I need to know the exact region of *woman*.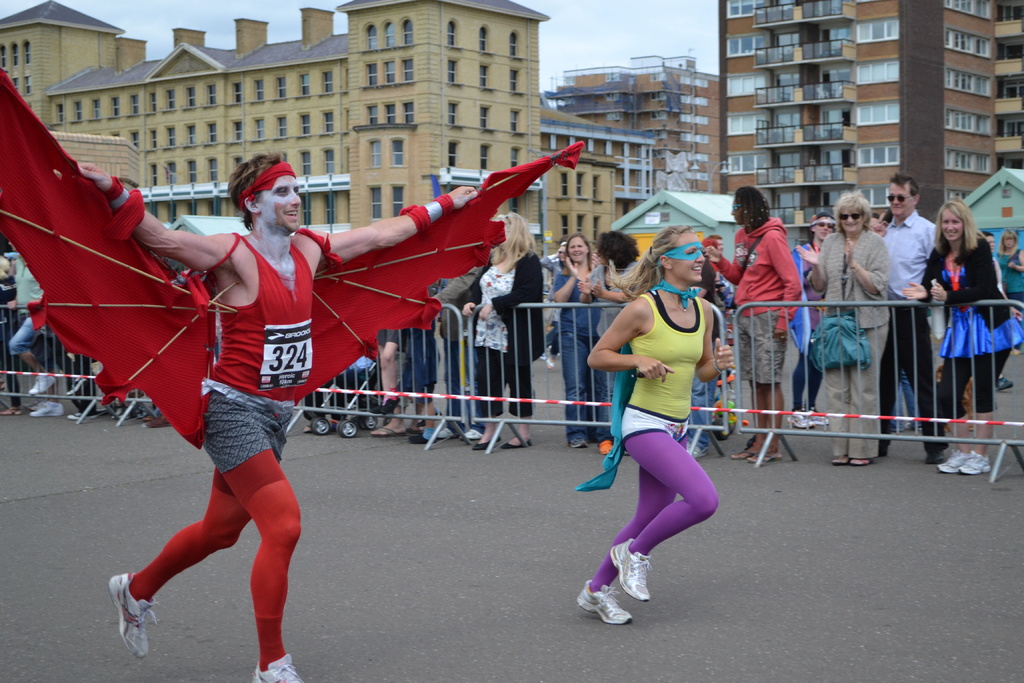
Region: box=[794, 192, 889, 474].
